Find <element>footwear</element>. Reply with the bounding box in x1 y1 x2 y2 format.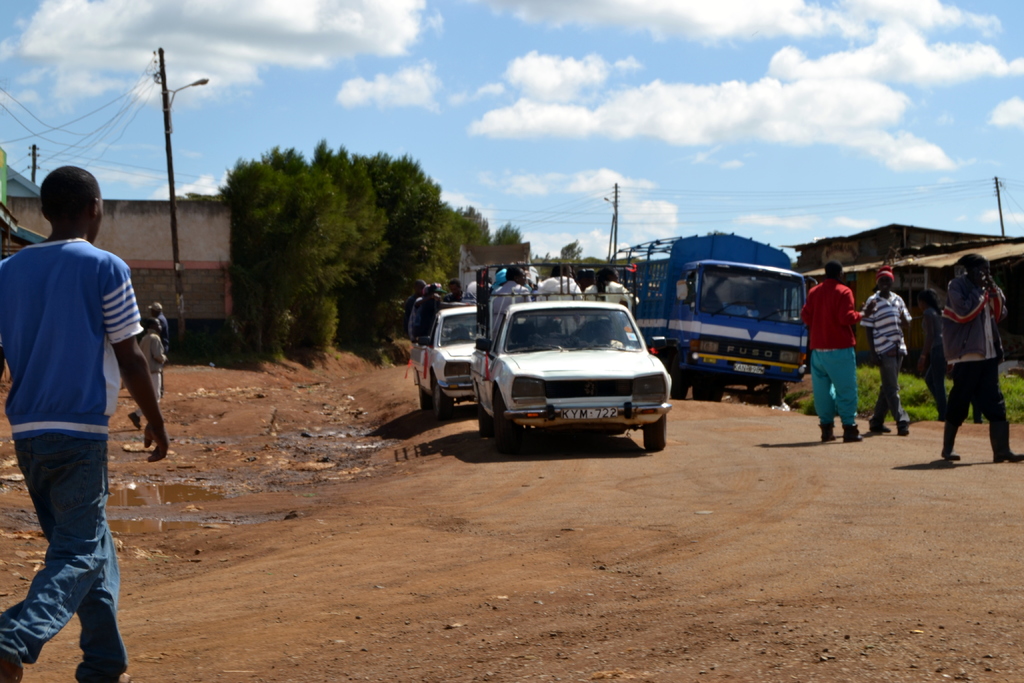
817 422 829 443.
